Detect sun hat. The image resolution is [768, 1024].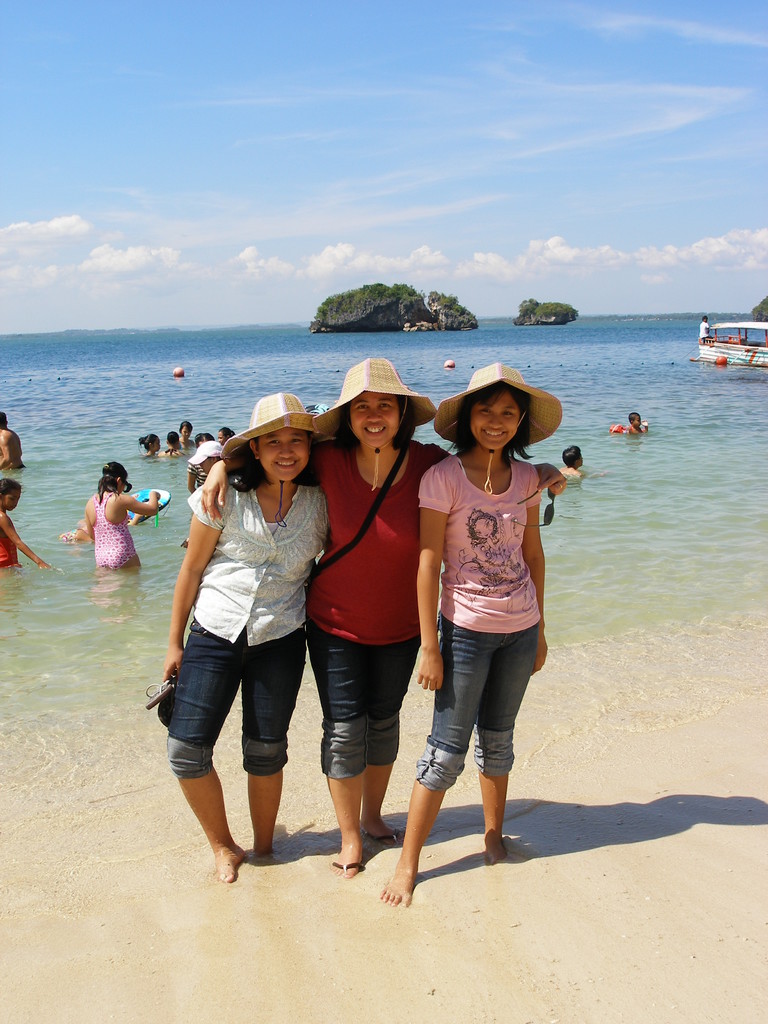
bbox=(317, 354, 434, 435).
